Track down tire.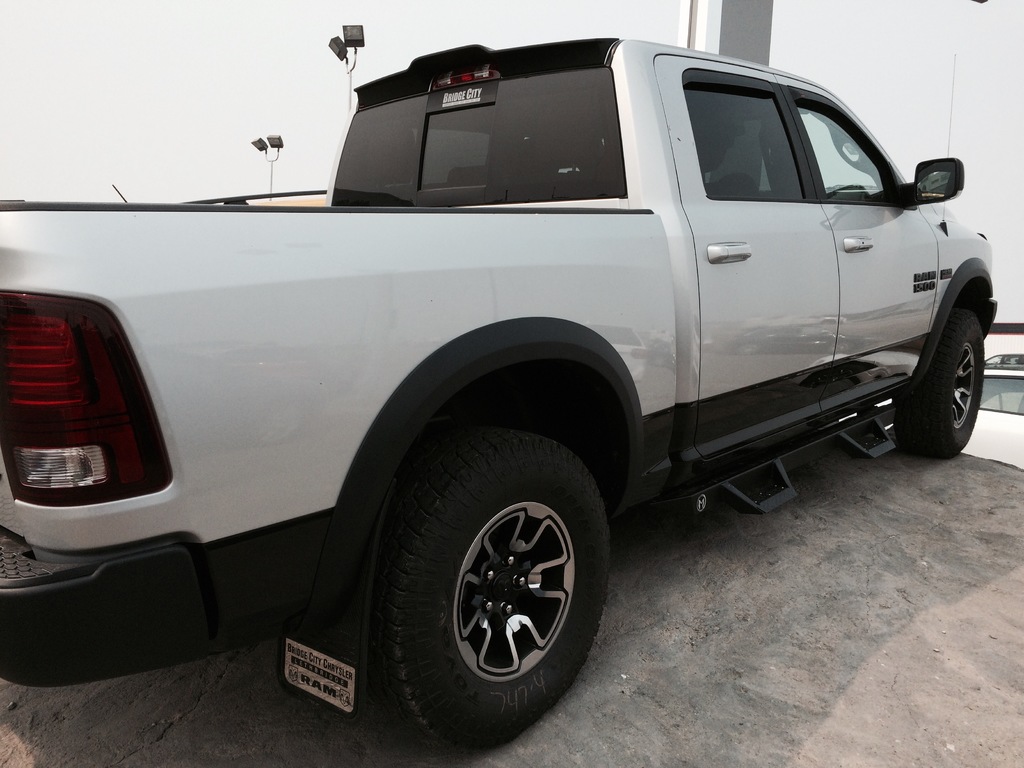
Tracked to pyautogui.locateOnScreen(893, 304, 983, 460).
